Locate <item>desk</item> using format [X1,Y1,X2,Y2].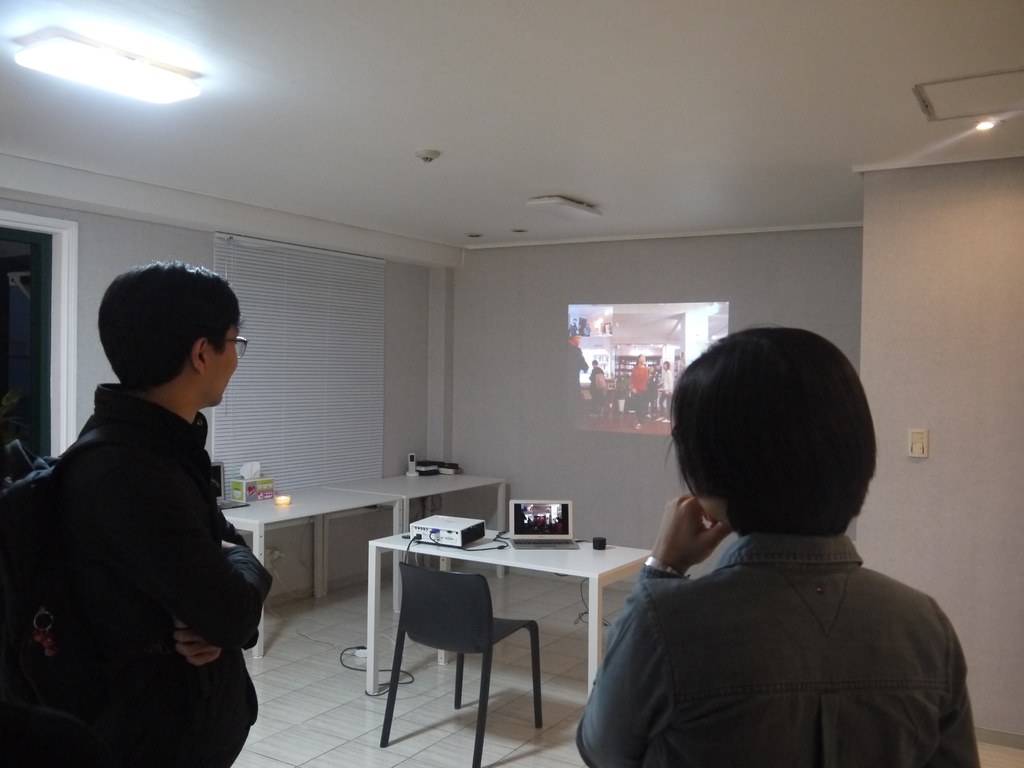
[362,507,652,750].
